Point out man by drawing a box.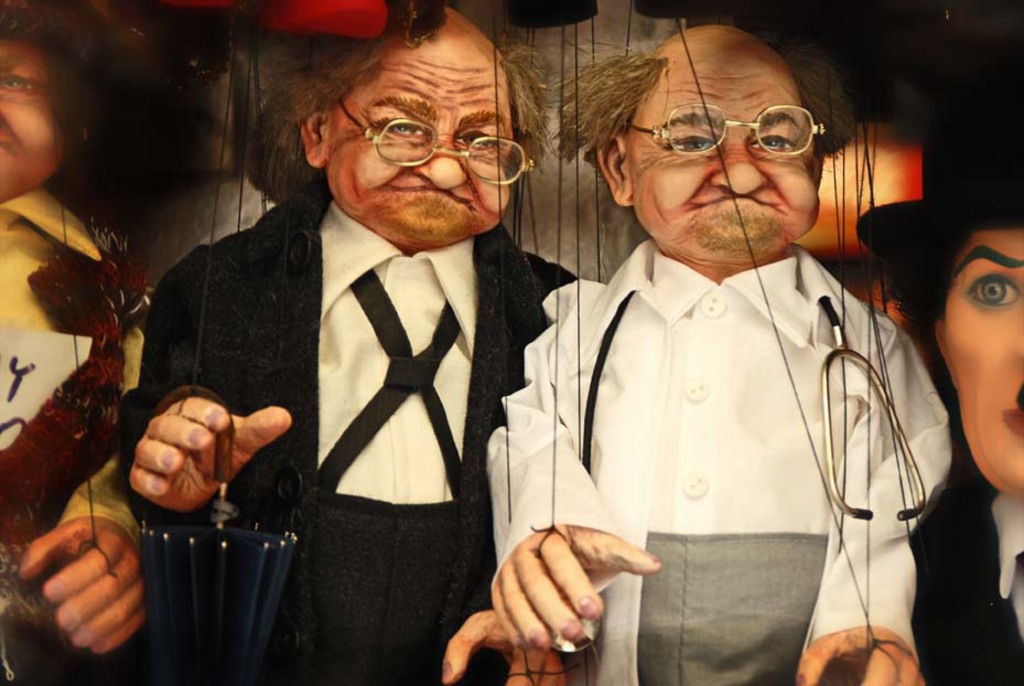
<box>862,125,1023,685</box>.
